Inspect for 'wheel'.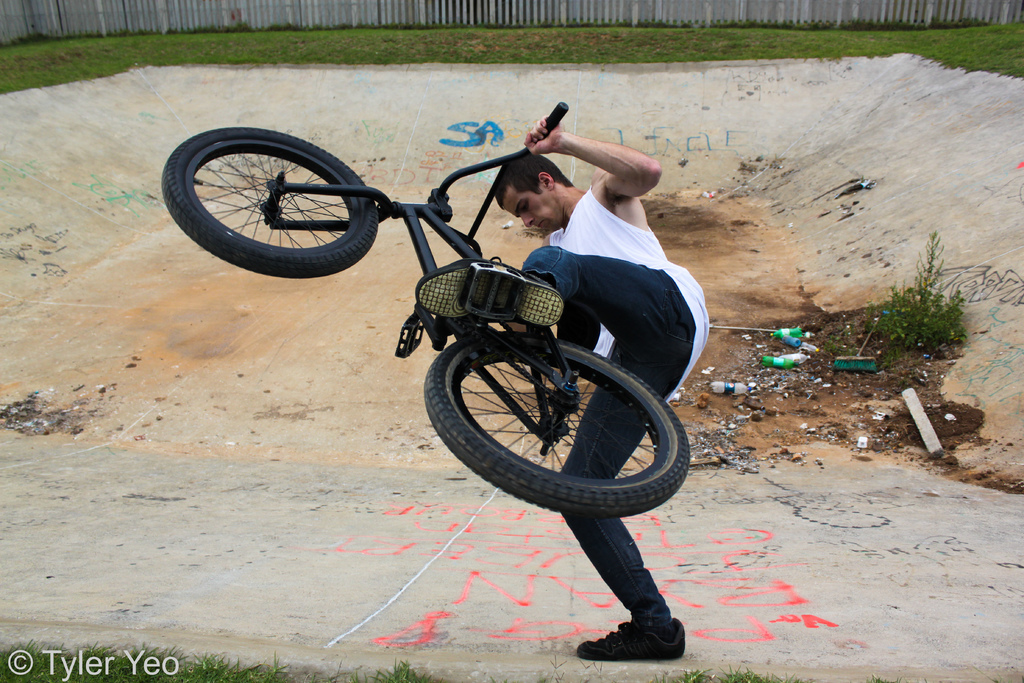
Inspection: 170, 129, 374, 261.
